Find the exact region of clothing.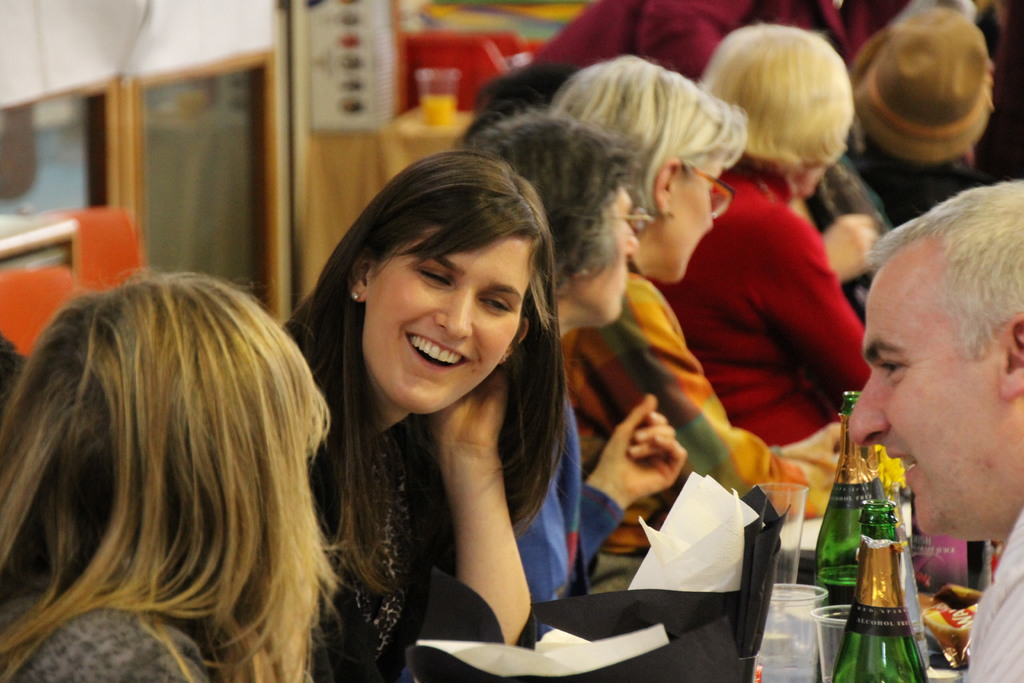
Exact region: [left=312, top=436, right=516, bottom=682].
